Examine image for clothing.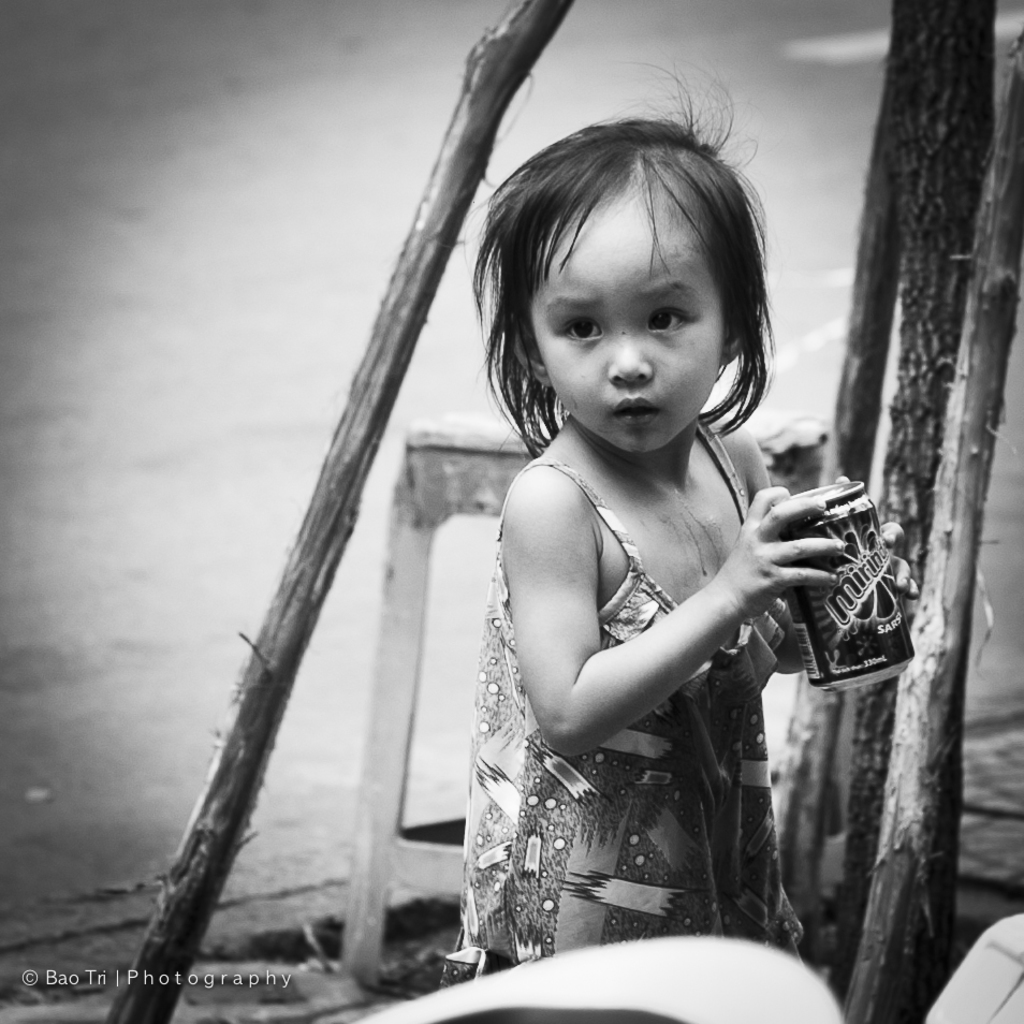
Examination result: [left=441, top=411, right=811, bottom=991].
